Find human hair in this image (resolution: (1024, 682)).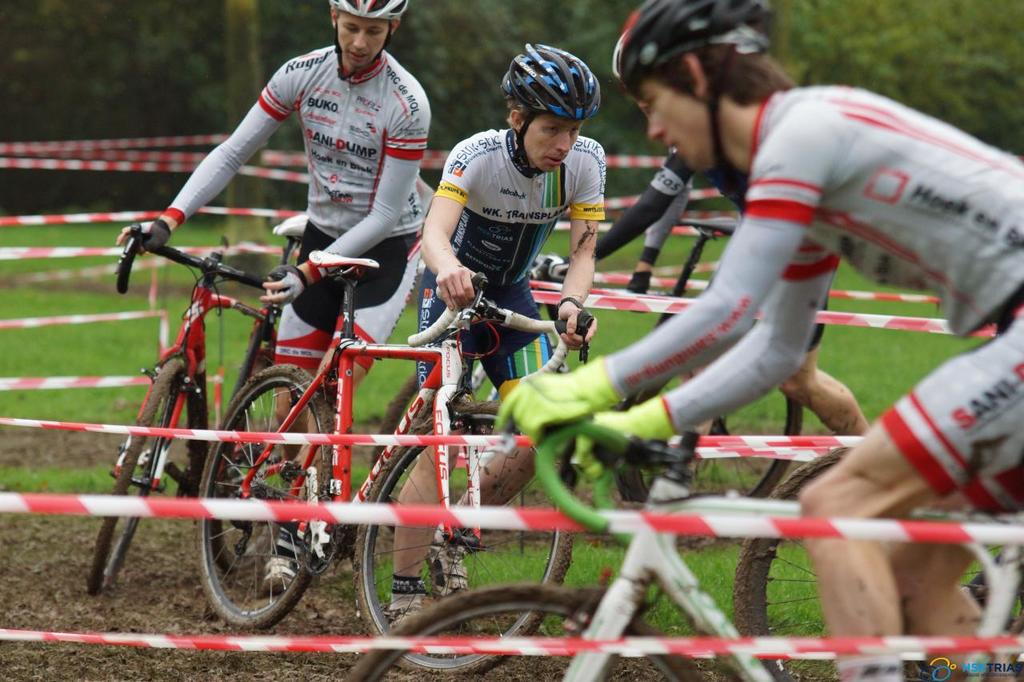
Rect(653, 39, 791, 107).
